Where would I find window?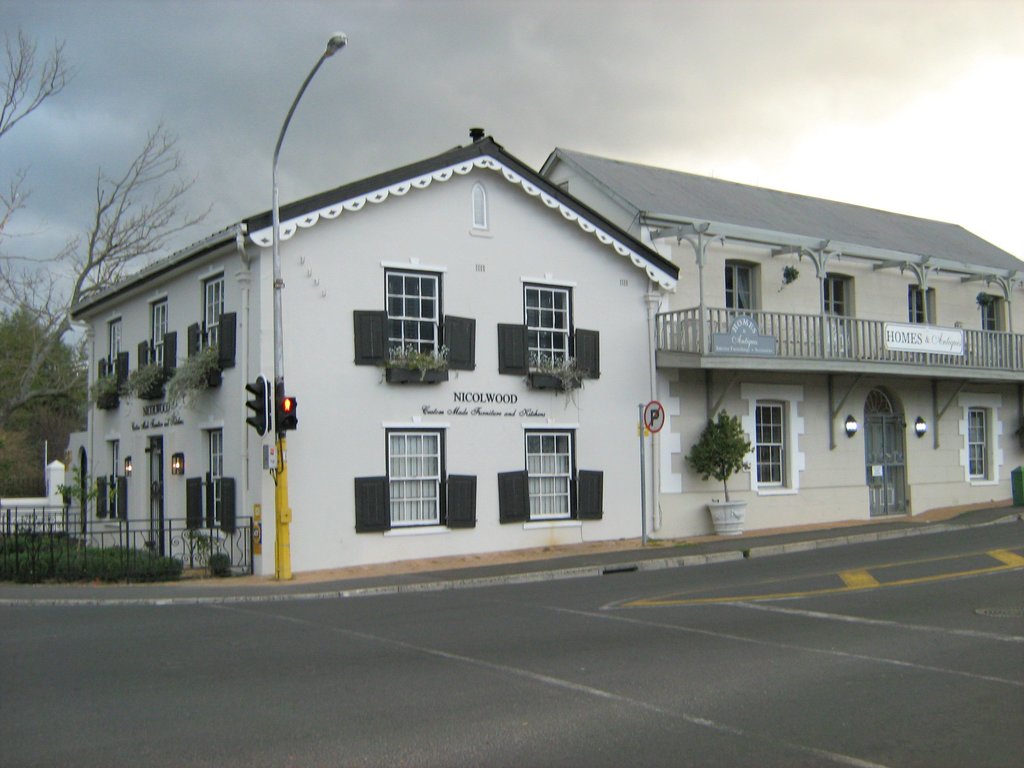
At [x1=201, y1=430, x2=225, y2=520].
